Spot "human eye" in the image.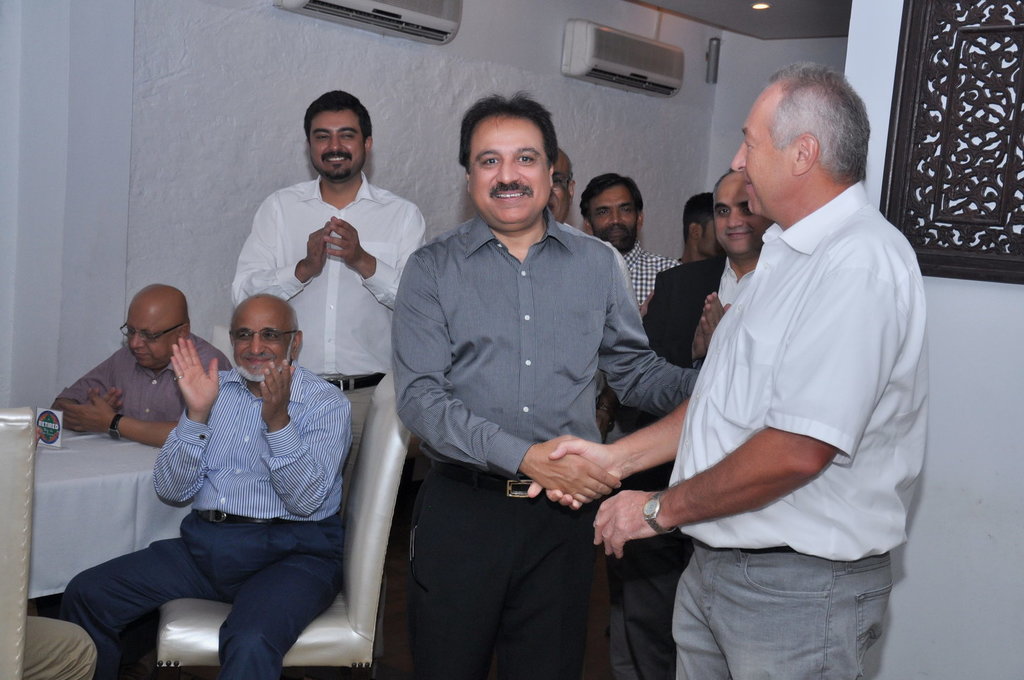
"human eye" found at bbox(717, 205, 730, 216).
